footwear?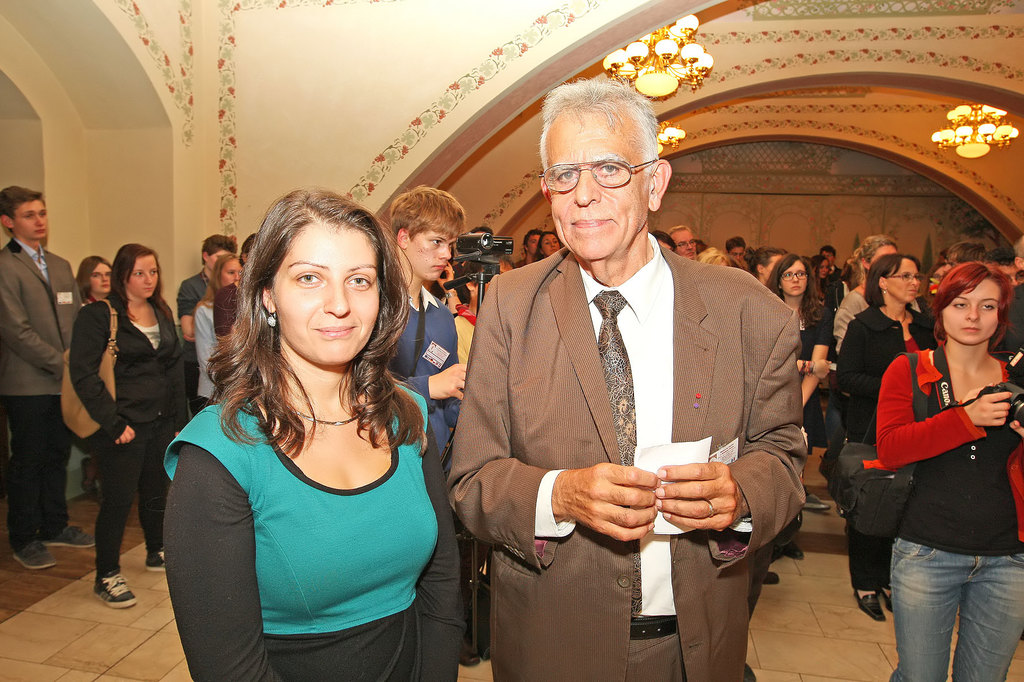
l=769, t=546, r=781, b=560
